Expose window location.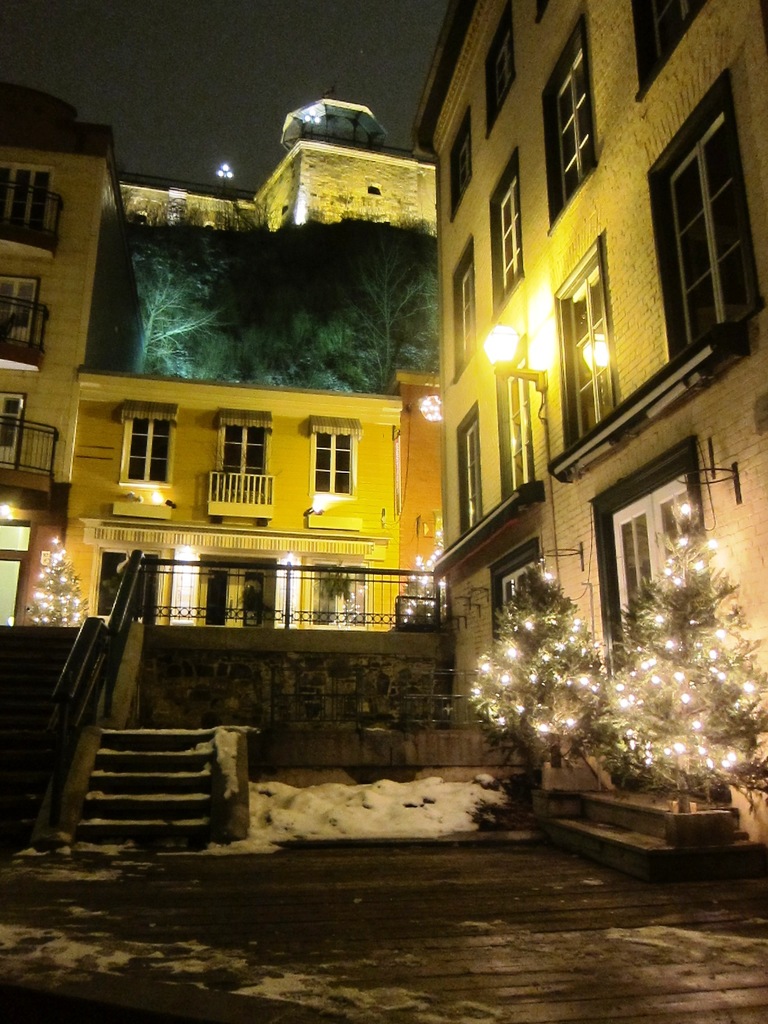
Exposed at [left=323, top=435, right=358, bottom=486].
